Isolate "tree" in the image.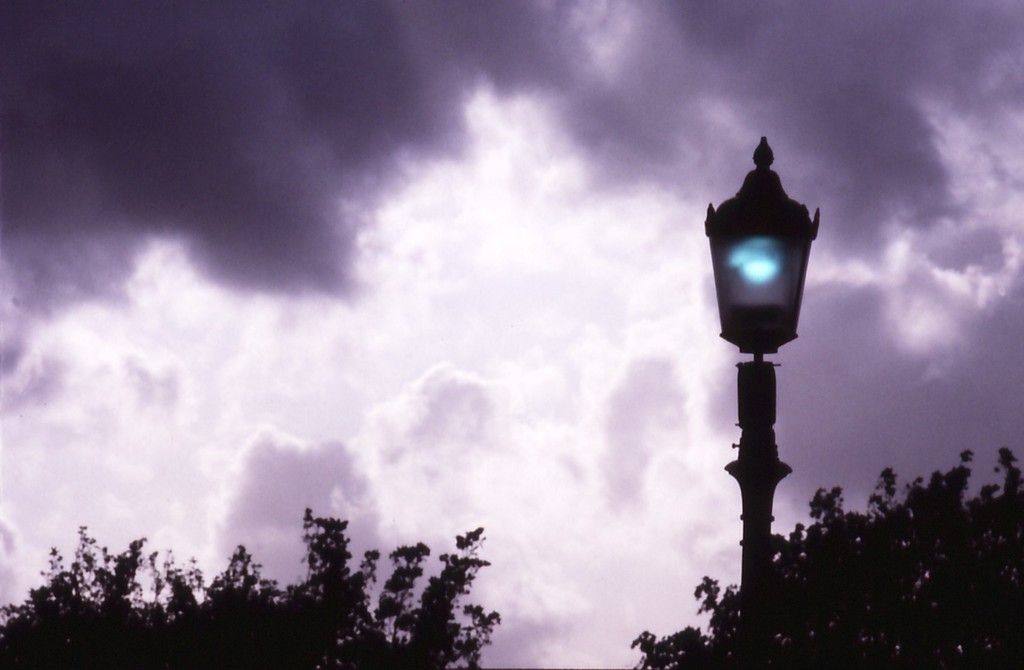
Isolated region: detection(631, 451, 1023, 669).
